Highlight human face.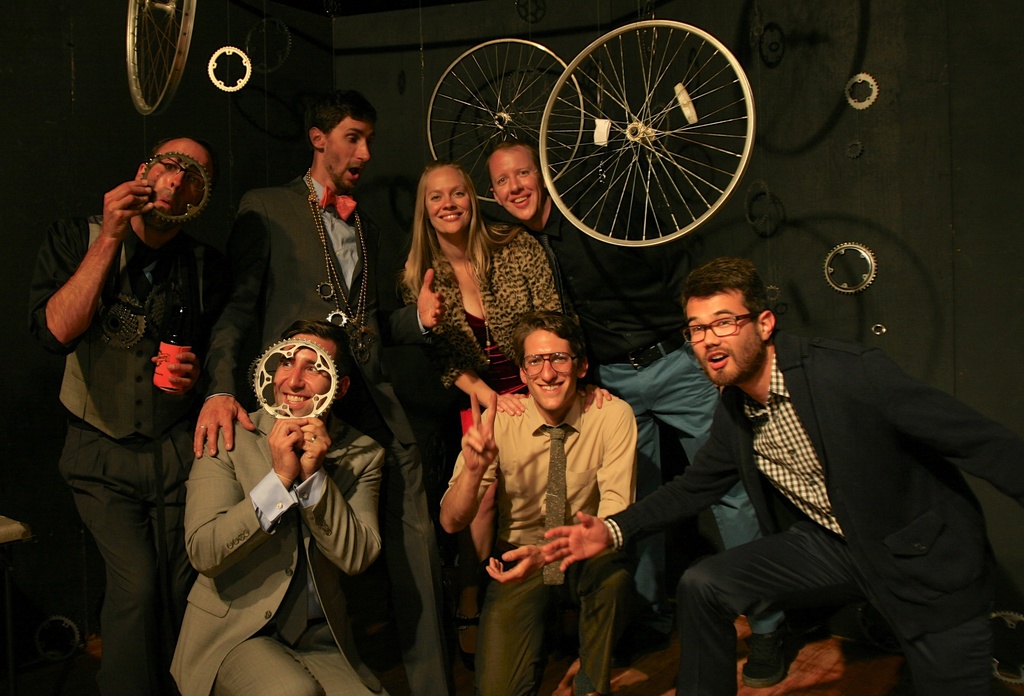
Highlighted region: region(148, 136, 212, 215).
